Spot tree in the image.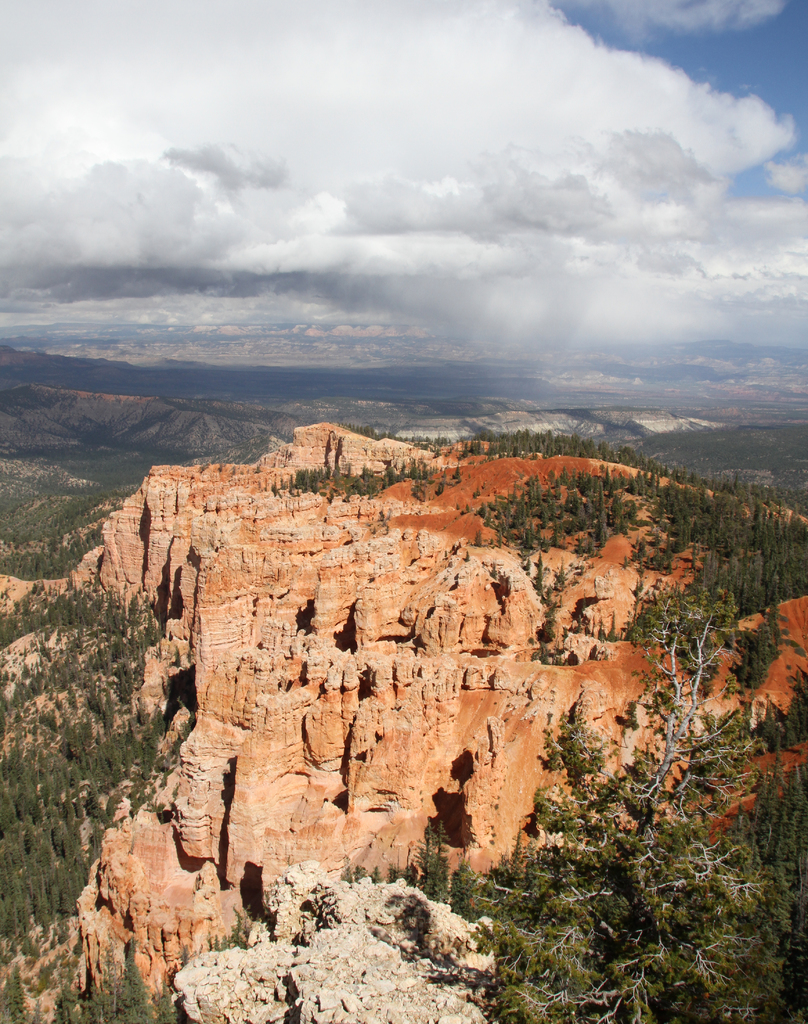
tree found at l=483, t=609, r=774, b=1023.
